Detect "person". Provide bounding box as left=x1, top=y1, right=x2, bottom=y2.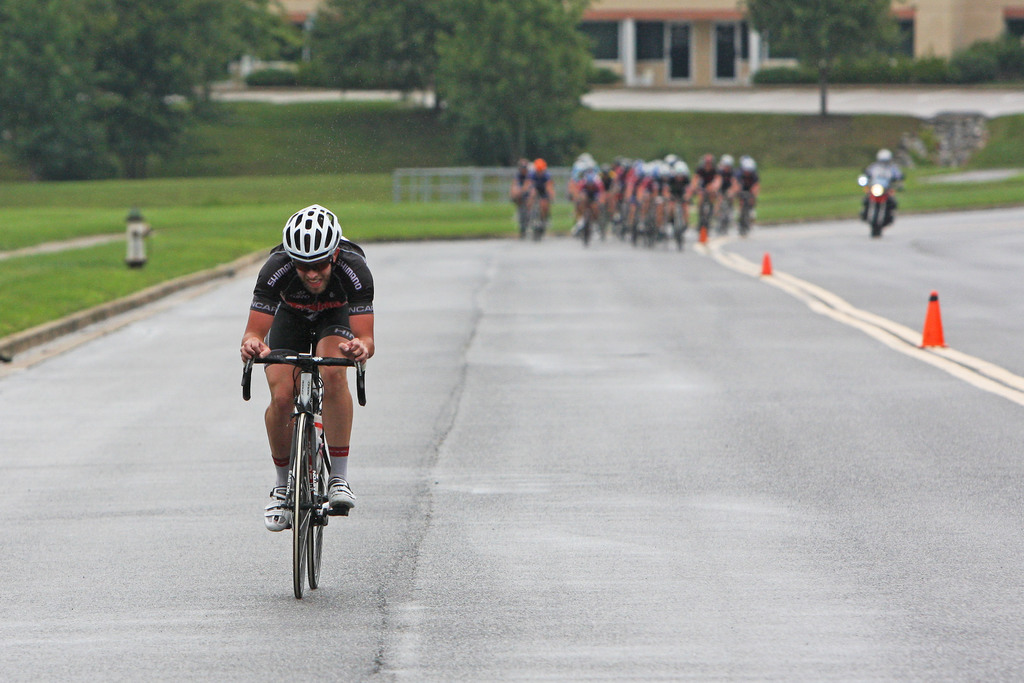
left=860, top=148, right=902, bottom=220.
